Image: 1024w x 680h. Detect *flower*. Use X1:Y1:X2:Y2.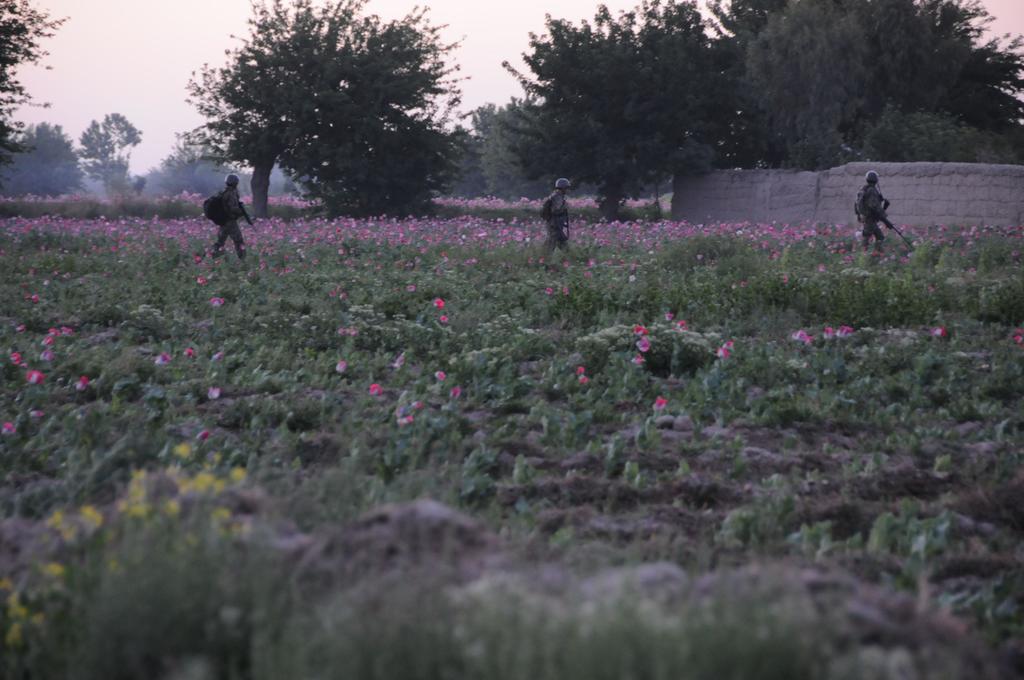
449:385:459:398.
